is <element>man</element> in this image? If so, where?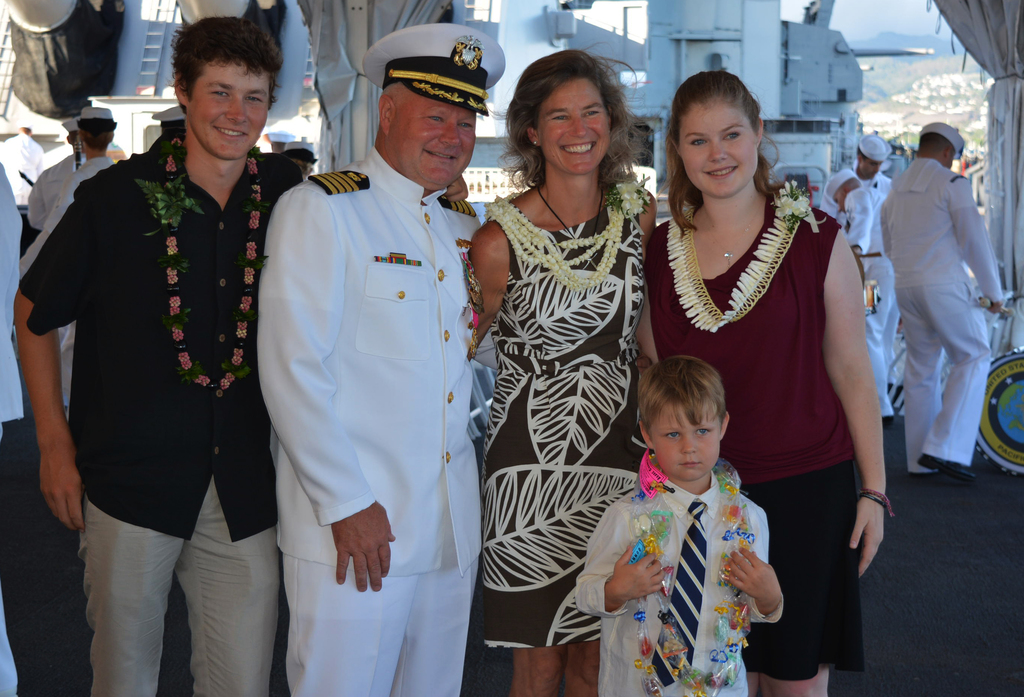
Yes, at 883/116/1000/477.
